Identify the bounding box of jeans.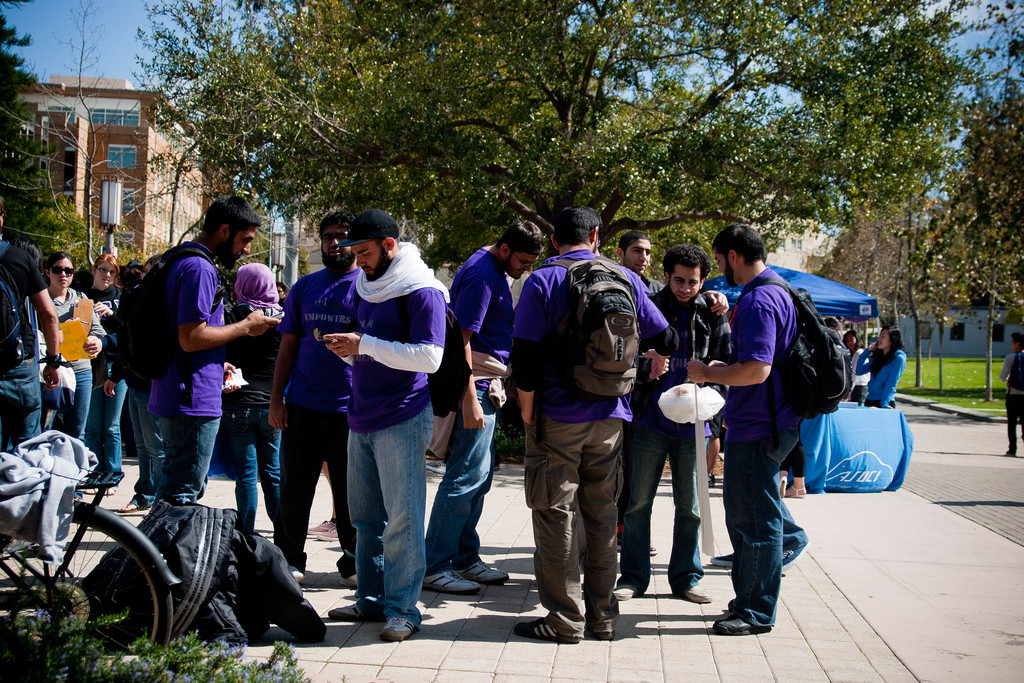
{"x1": 347, "y1": 394, "x2": 435, "y2": 629}.
